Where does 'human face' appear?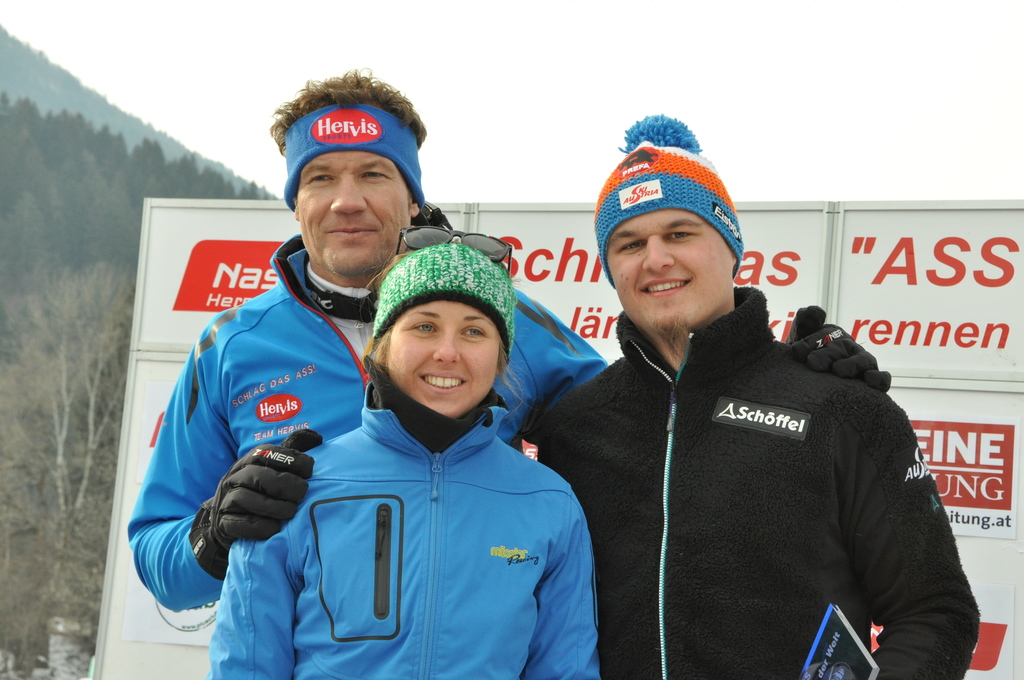
Appears at <region>608, 214, 731, 331</region>.
